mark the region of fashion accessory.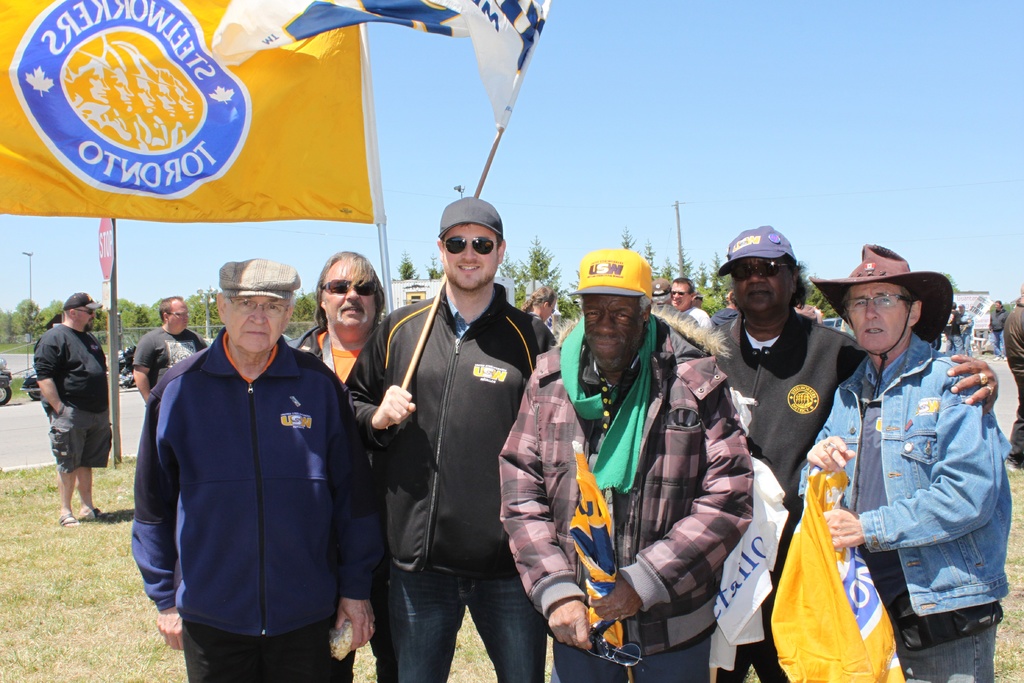
Region: [left=320, top=281, right=379, bottom=292].
